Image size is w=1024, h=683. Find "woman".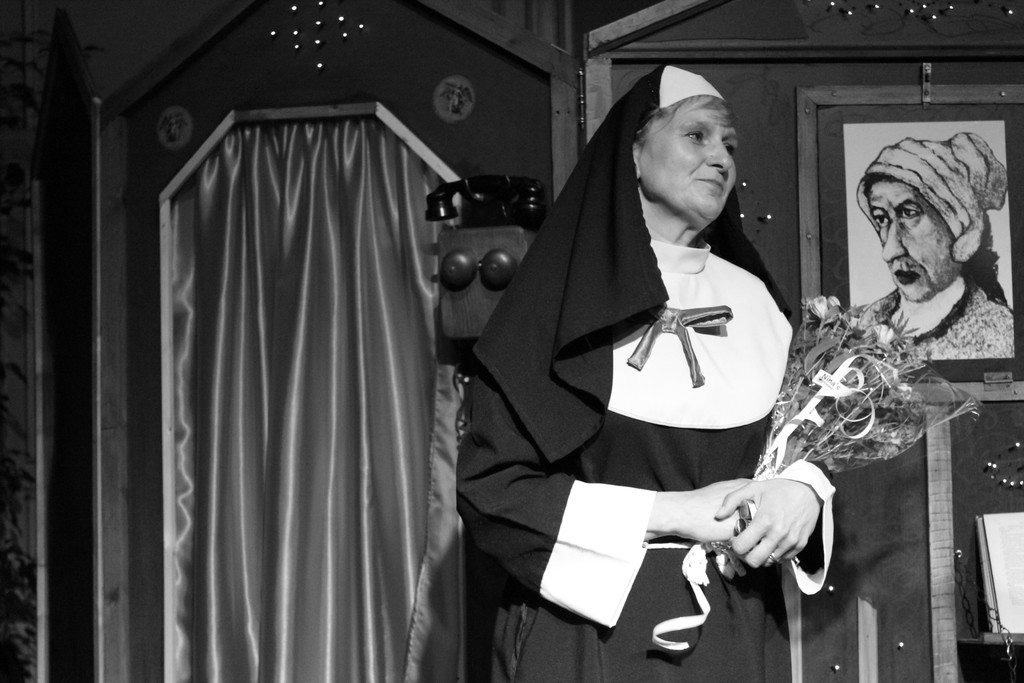
[454, 64, 831, 682].
